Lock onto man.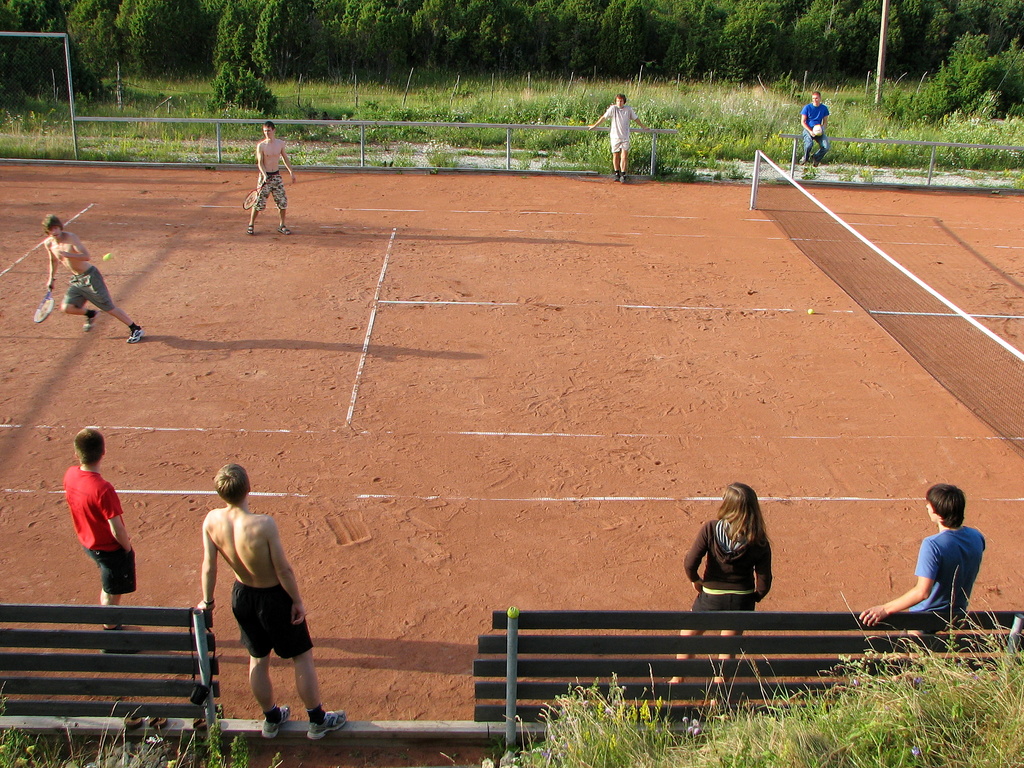
Locked: region(246, 118, 297, 236).
